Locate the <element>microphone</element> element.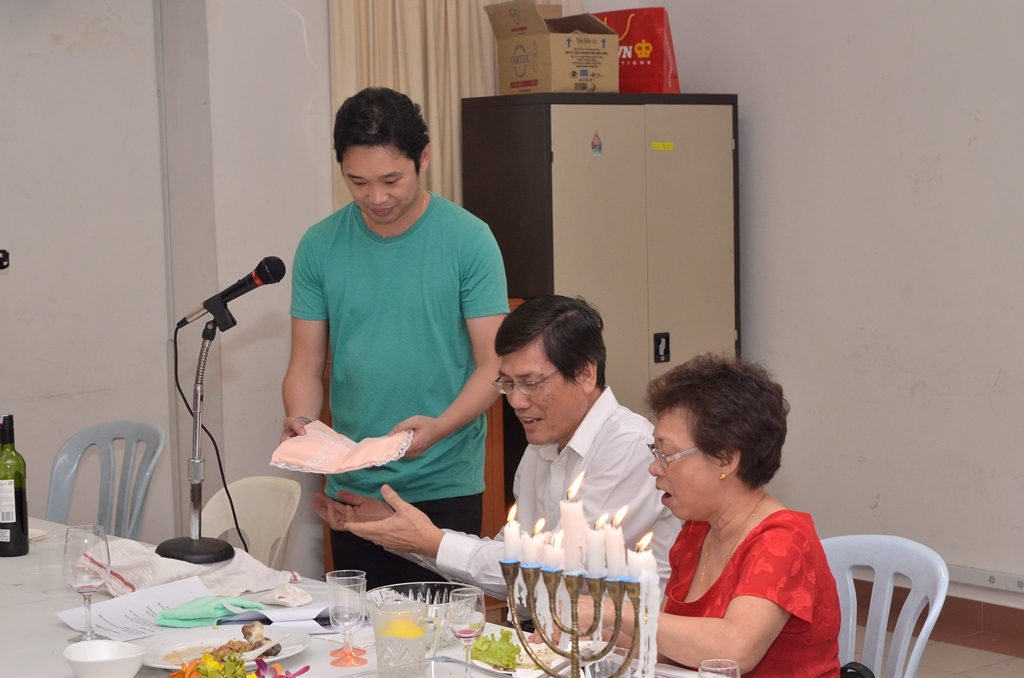
Element bbox: bbox=(168, 251, 291, 324).
